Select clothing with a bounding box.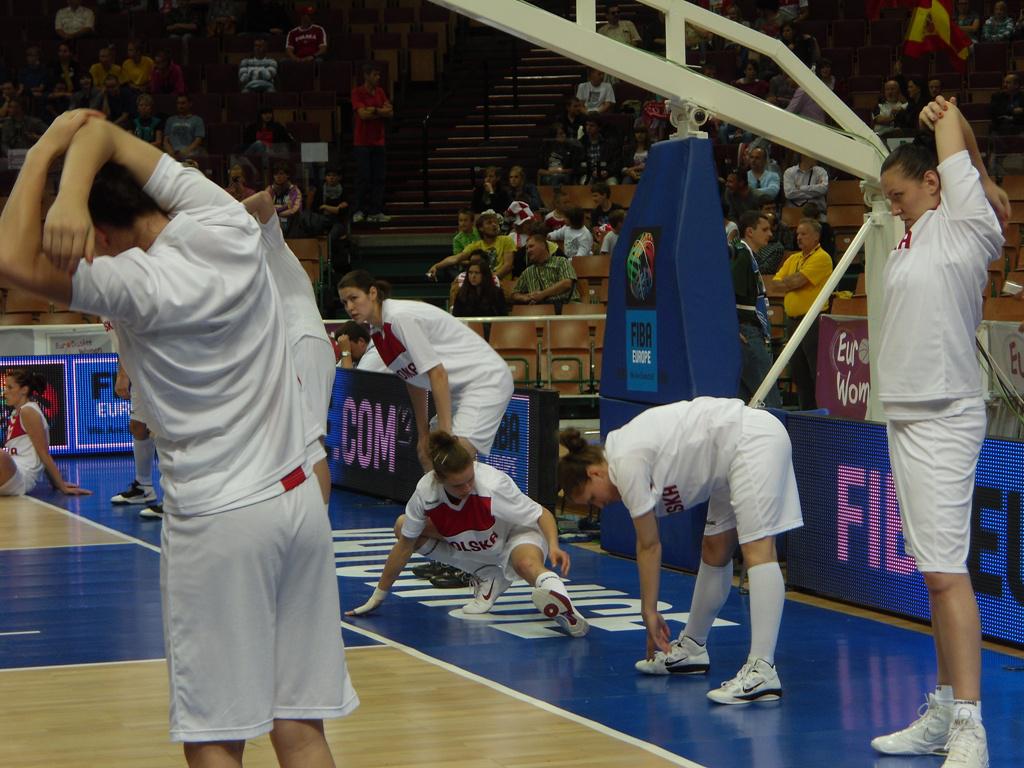
box=[357, 85, 389, 214].
